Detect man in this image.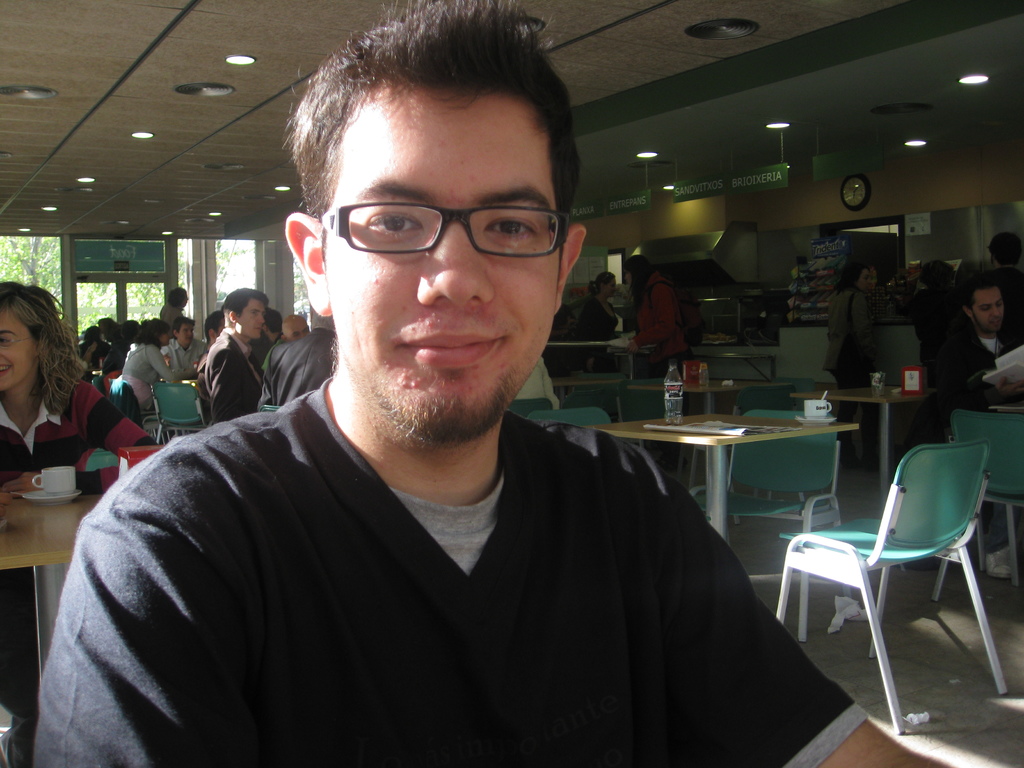
Detection: <region>266, 309, 340, 407</region>.
